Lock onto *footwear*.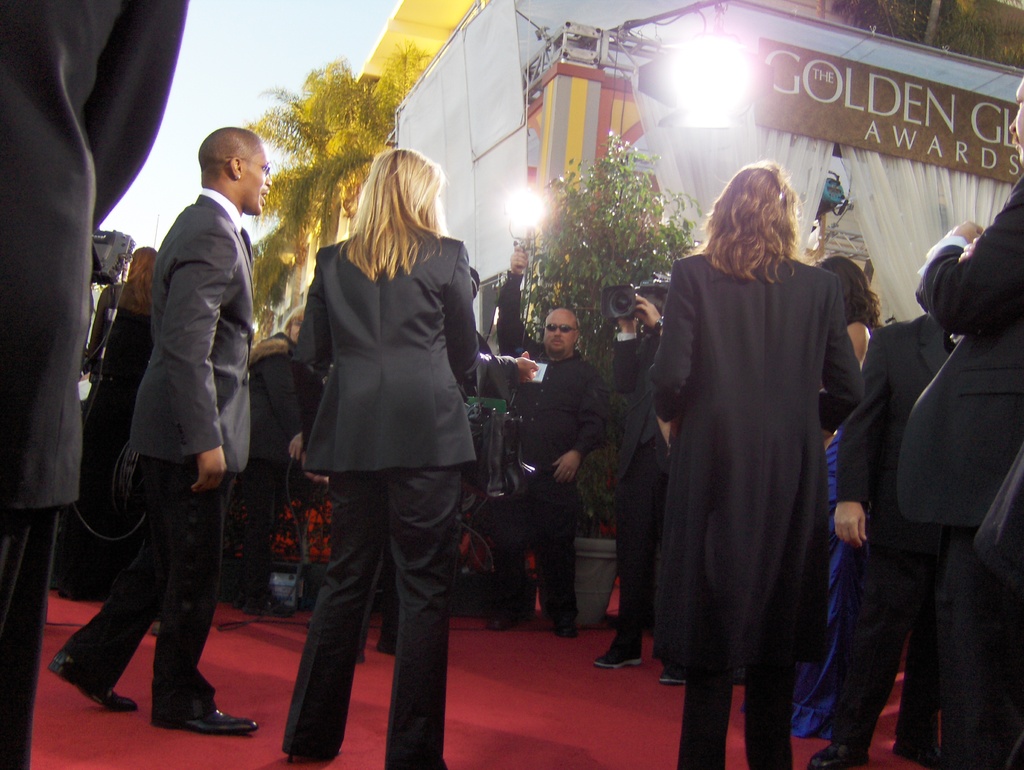
Locked: x1=596, y1=648, x2=642, y2=670.
